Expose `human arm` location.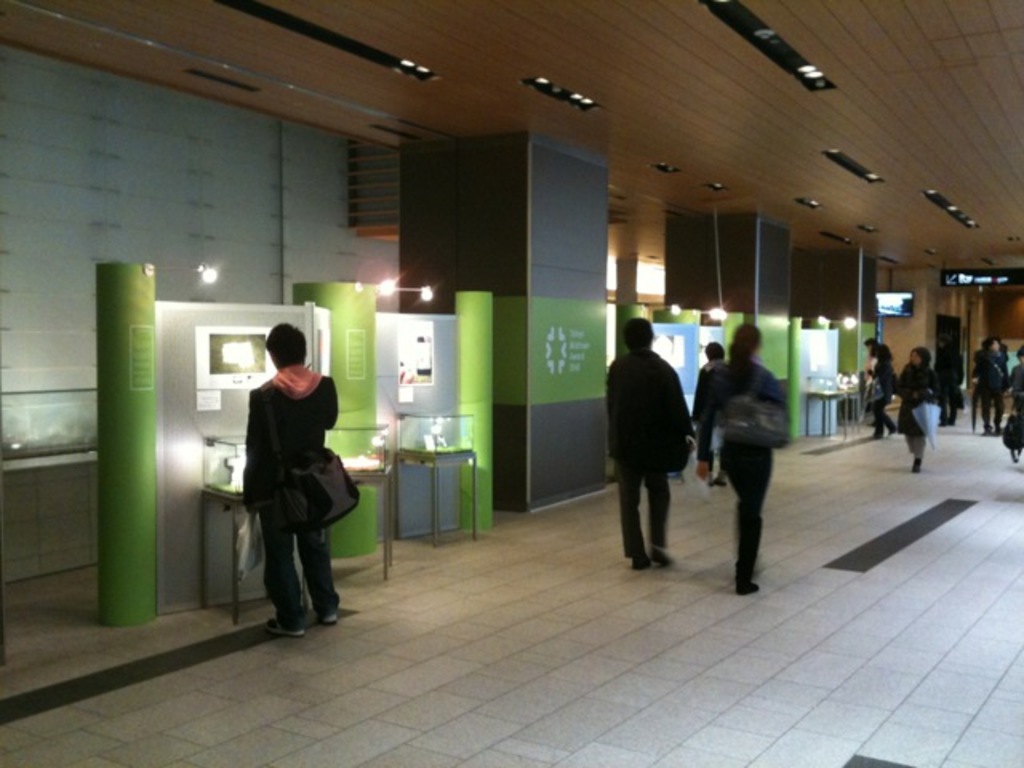
Exposed at bbox=[893, 363, 920, 403].
